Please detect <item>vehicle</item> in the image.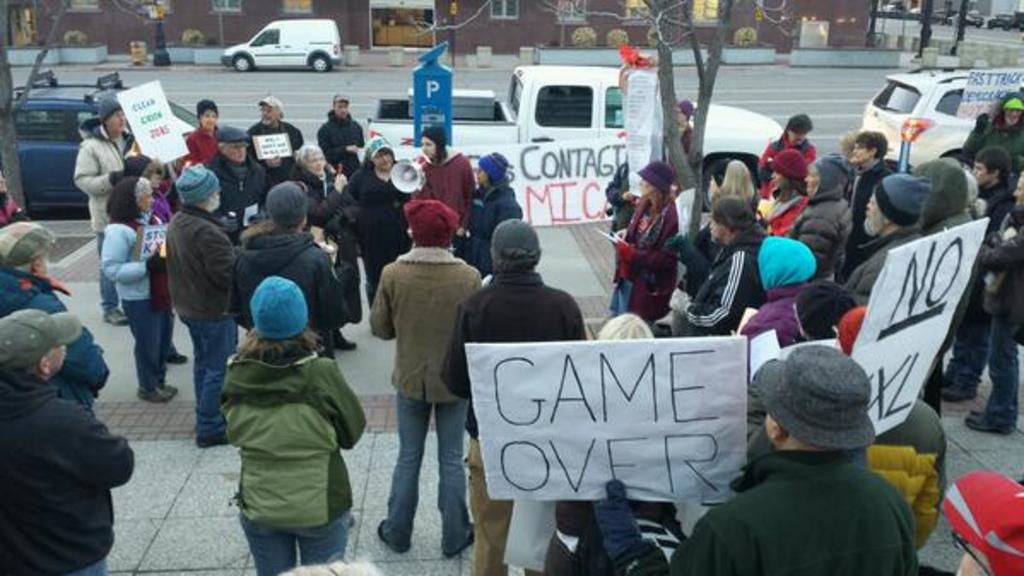
<region>354, 62, 793, 220</region>.
